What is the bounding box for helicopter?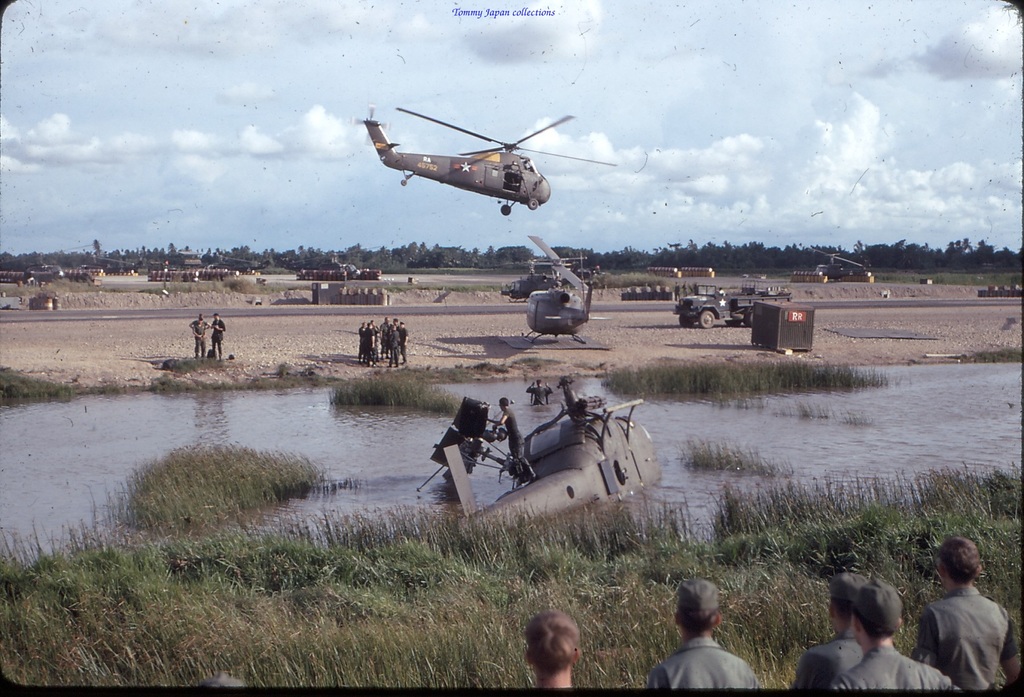
807/246/871/282.
